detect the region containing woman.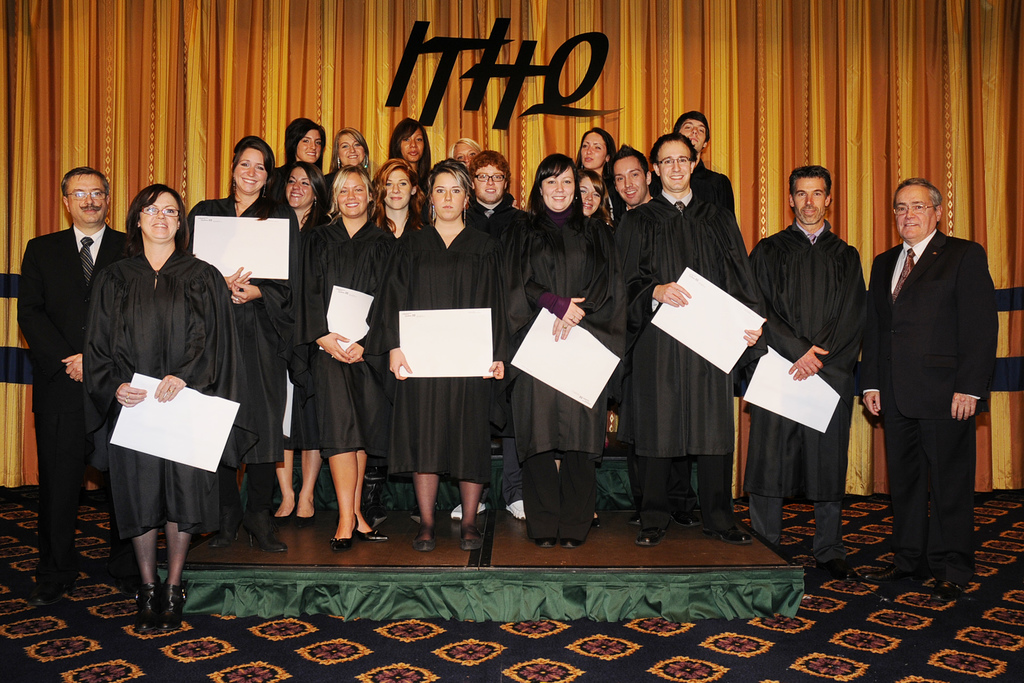
box(376, 160, 420, 522).
